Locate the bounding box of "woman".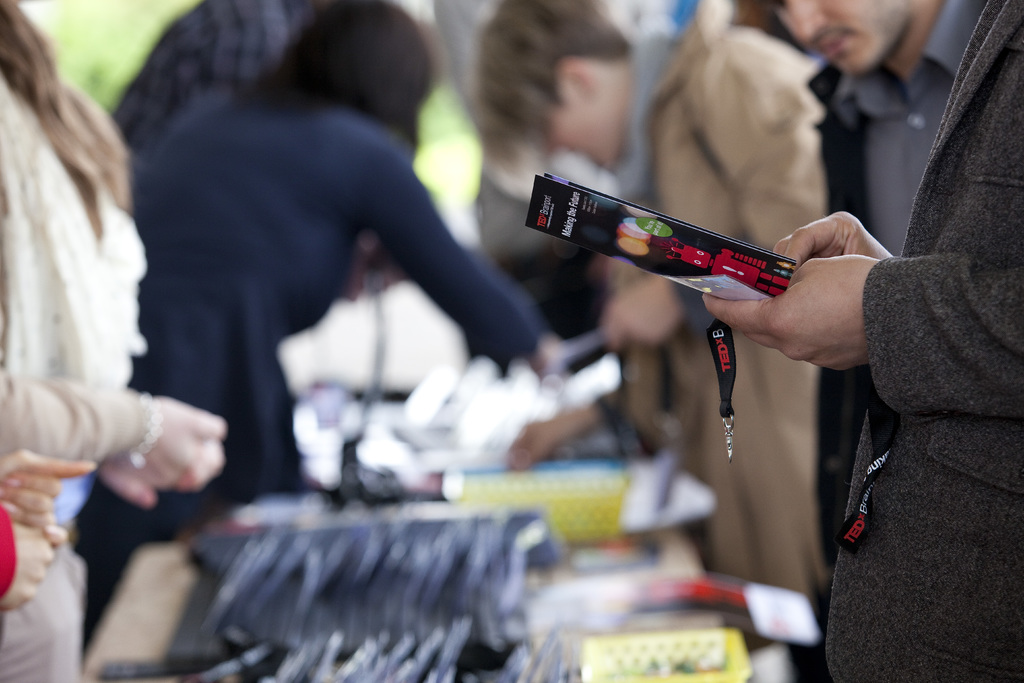
Bounding box: 471,0,836,682.
